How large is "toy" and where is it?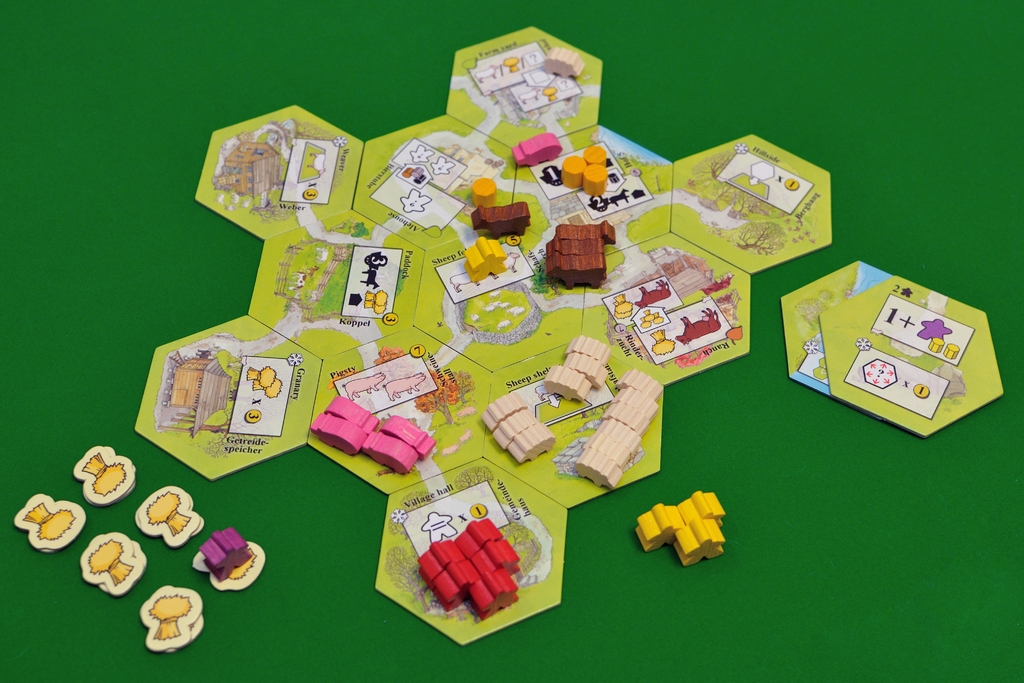
Bounding box: [477,176,497,196].
